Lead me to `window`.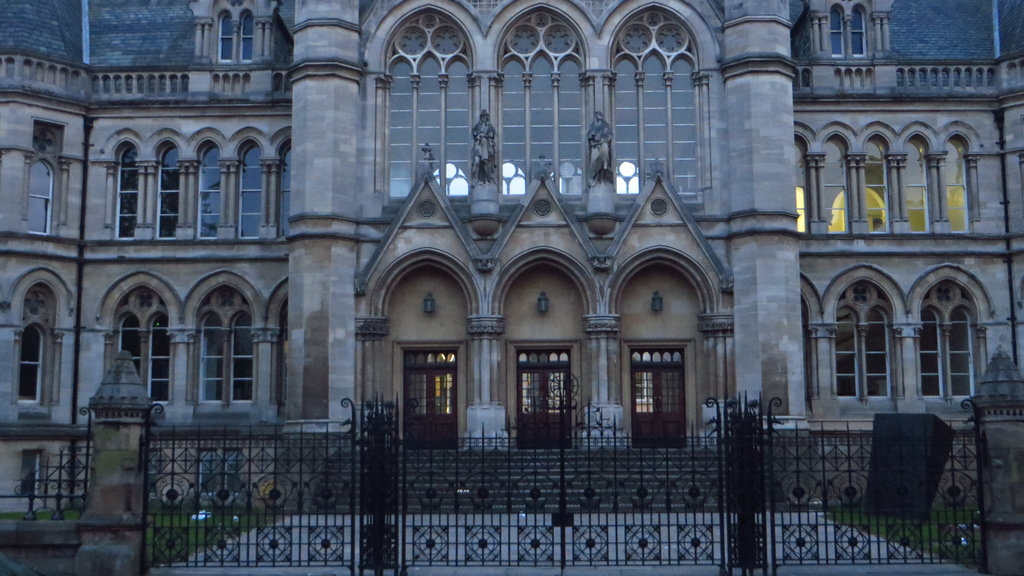
Lead to (614,159,643,196).
